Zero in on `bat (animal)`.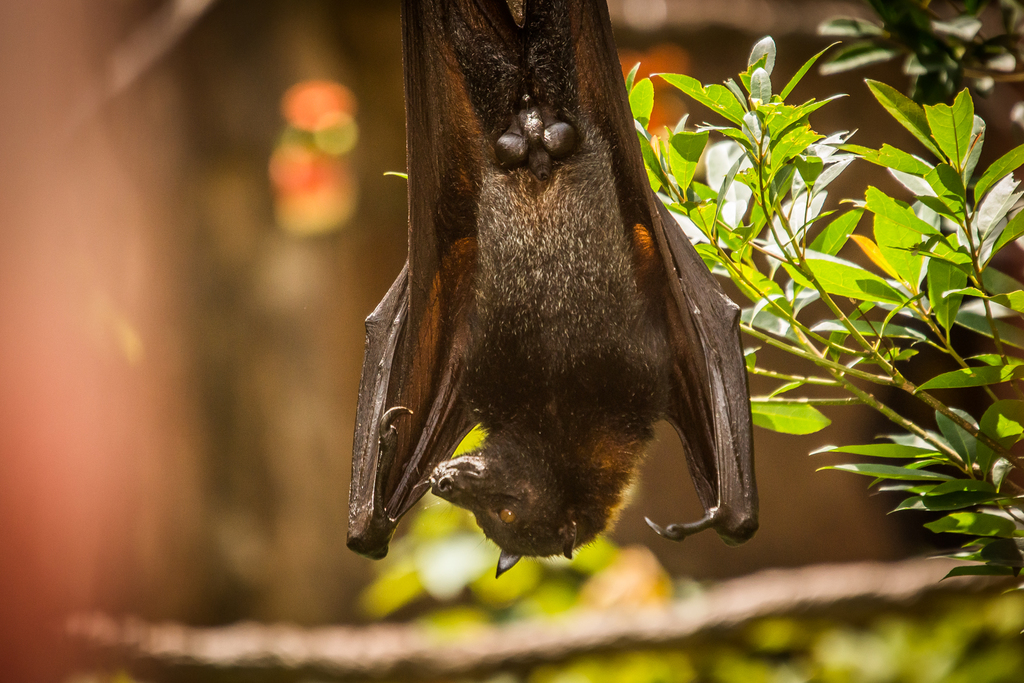
Zeroed in: box(340, 0, 764, 584).
